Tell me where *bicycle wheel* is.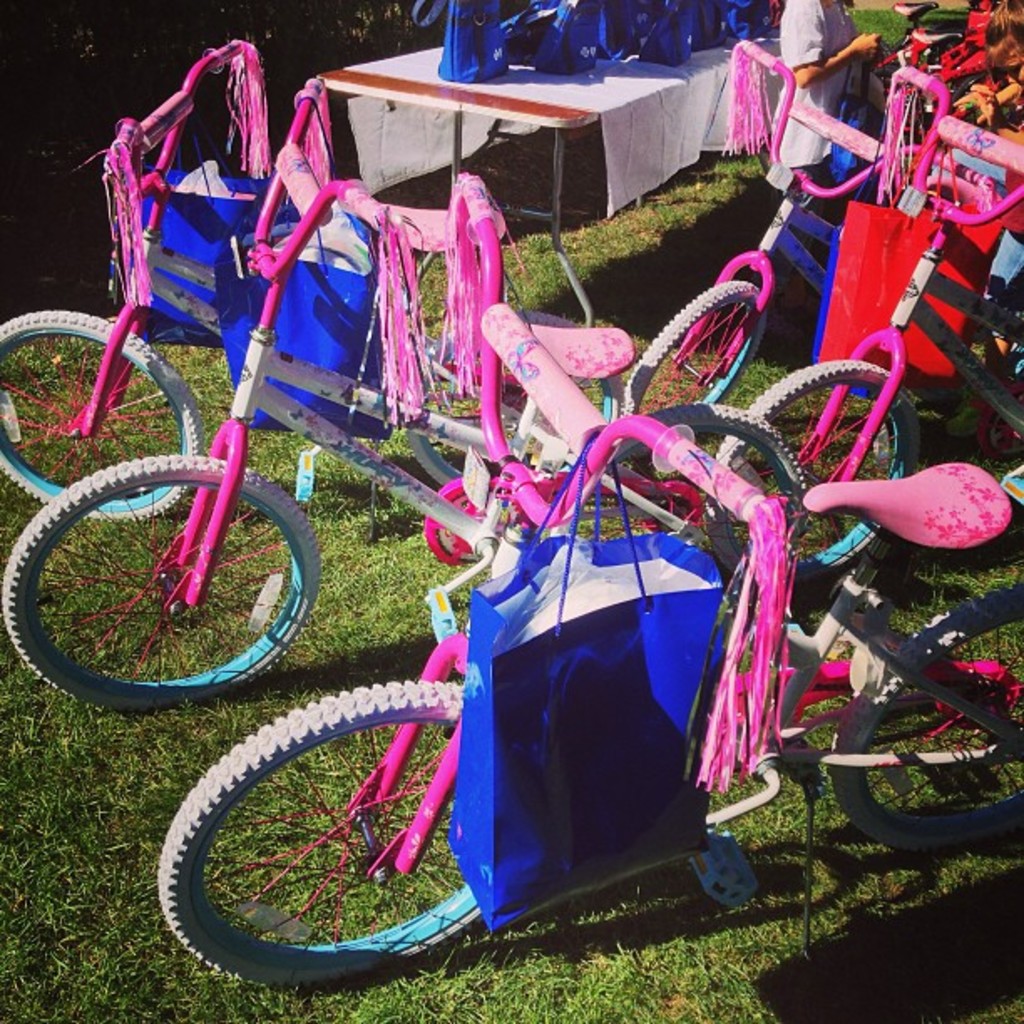
*bicycle wheel* is at rect(0, 452, 321, 721).
